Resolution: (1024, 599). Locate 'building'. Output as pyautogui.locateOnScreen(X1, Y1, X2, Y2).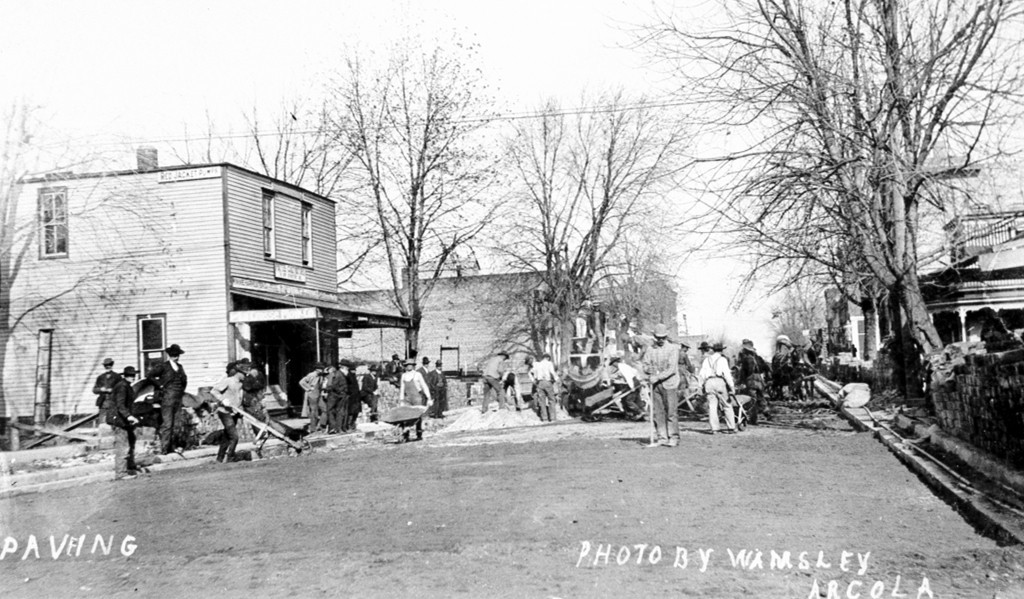
pyautogui.locateOnScreen(598, 275, 679, 342).
